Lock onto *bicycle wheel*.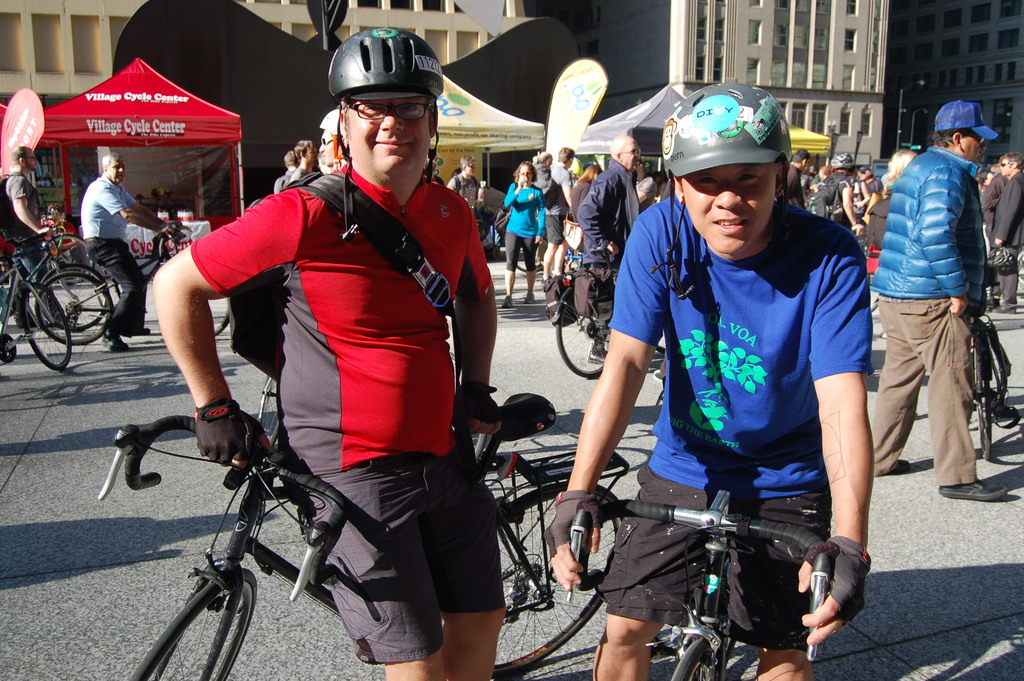
Locked: <region>488, 484, 626, 680</region>.
